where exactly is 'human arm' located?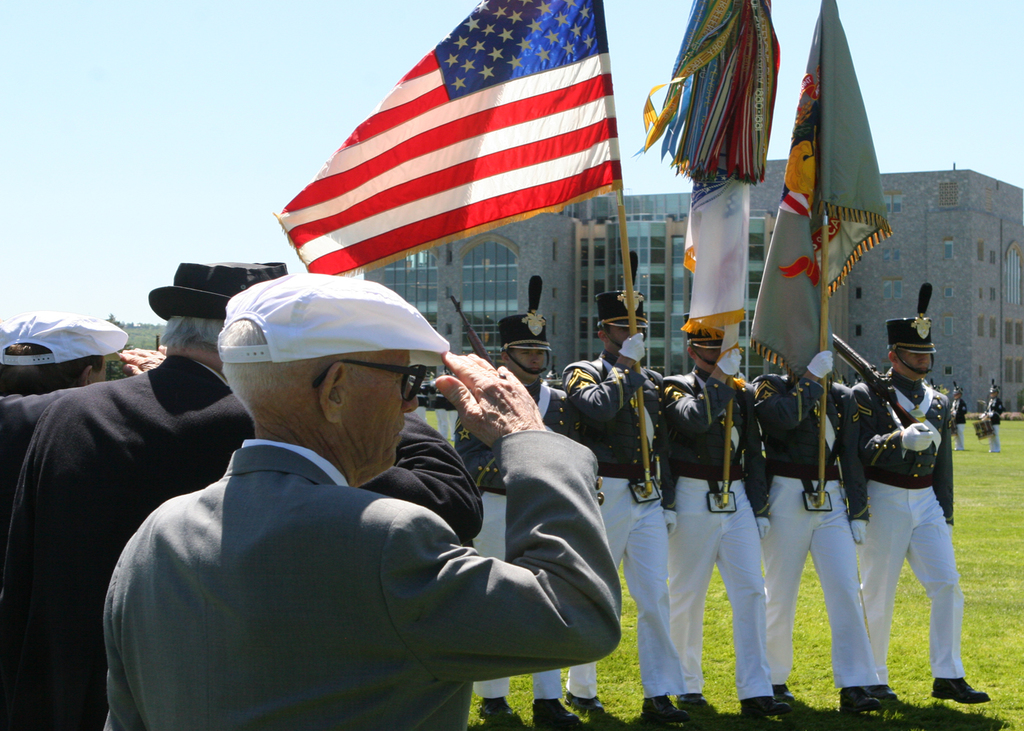
Its bounding box is 658/366/742/430.
